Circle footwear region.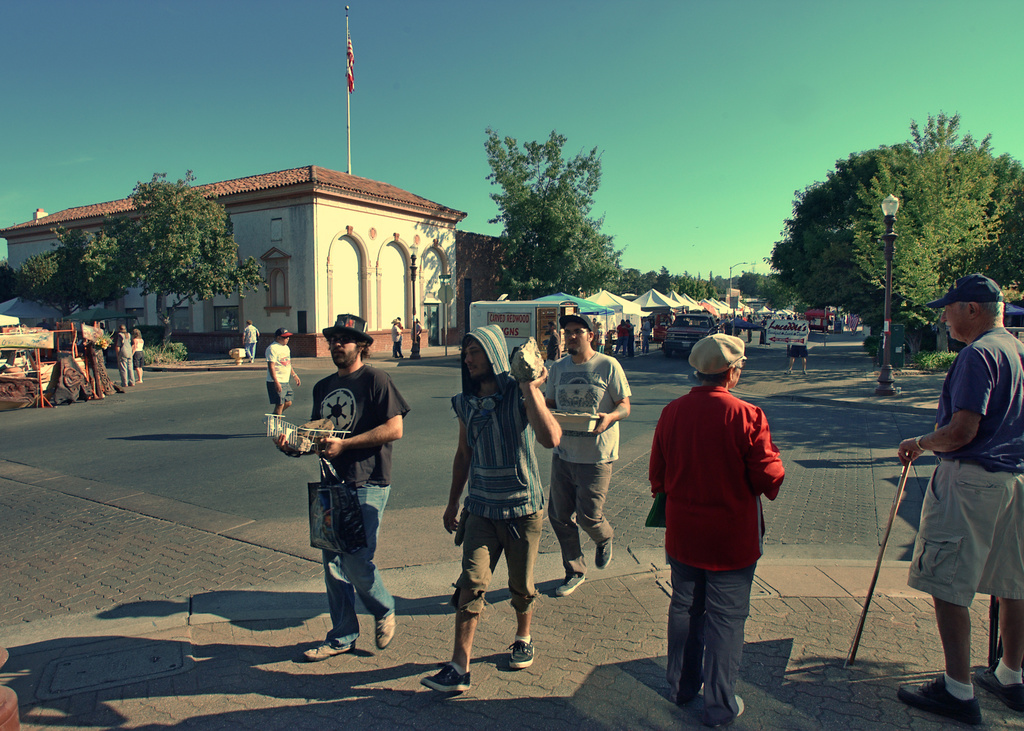
Region: region(505, 636, 537, 669).
